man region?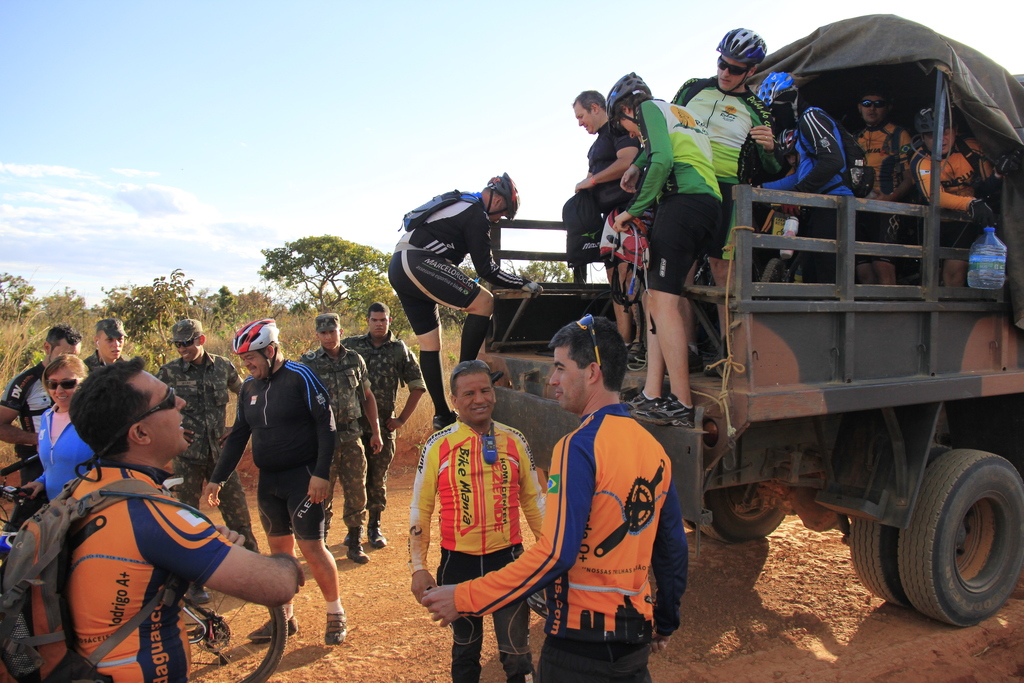
564, 88, 643, 365
